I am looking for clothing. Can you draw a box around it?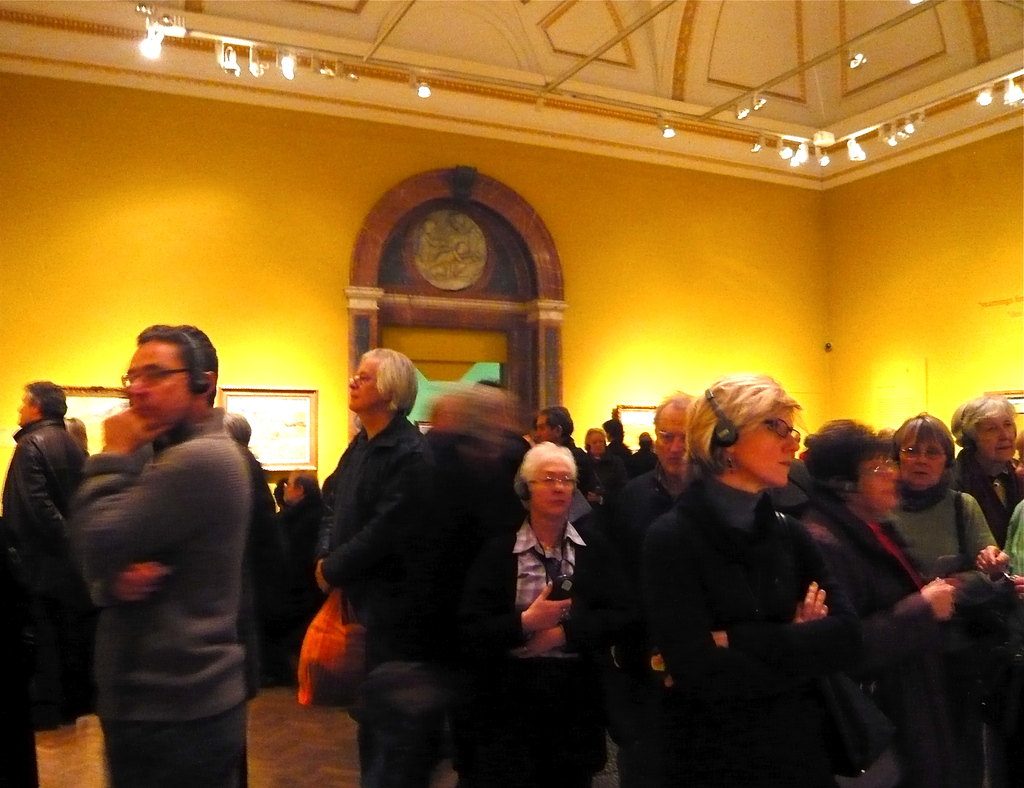
Sure, the bounding box is <box>54,343,273,781</box>.
